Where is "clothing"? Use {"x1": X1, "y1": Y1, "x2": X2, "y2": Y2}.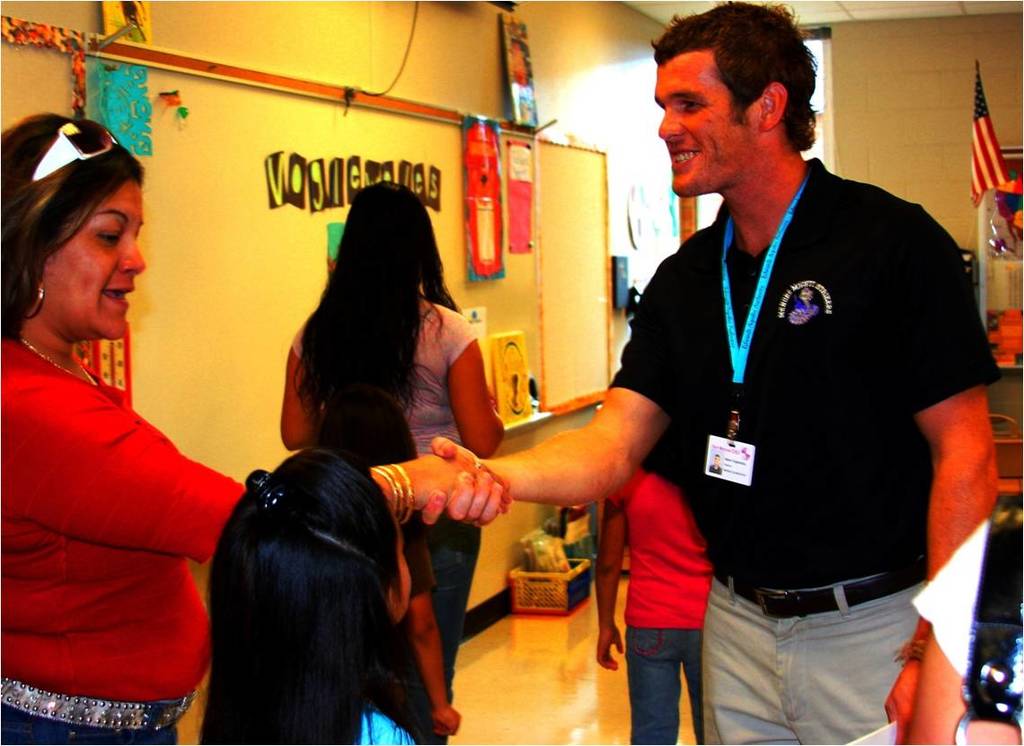
{"x1": 635, "y1": 99, "x2": 972, "y2": 697}.
